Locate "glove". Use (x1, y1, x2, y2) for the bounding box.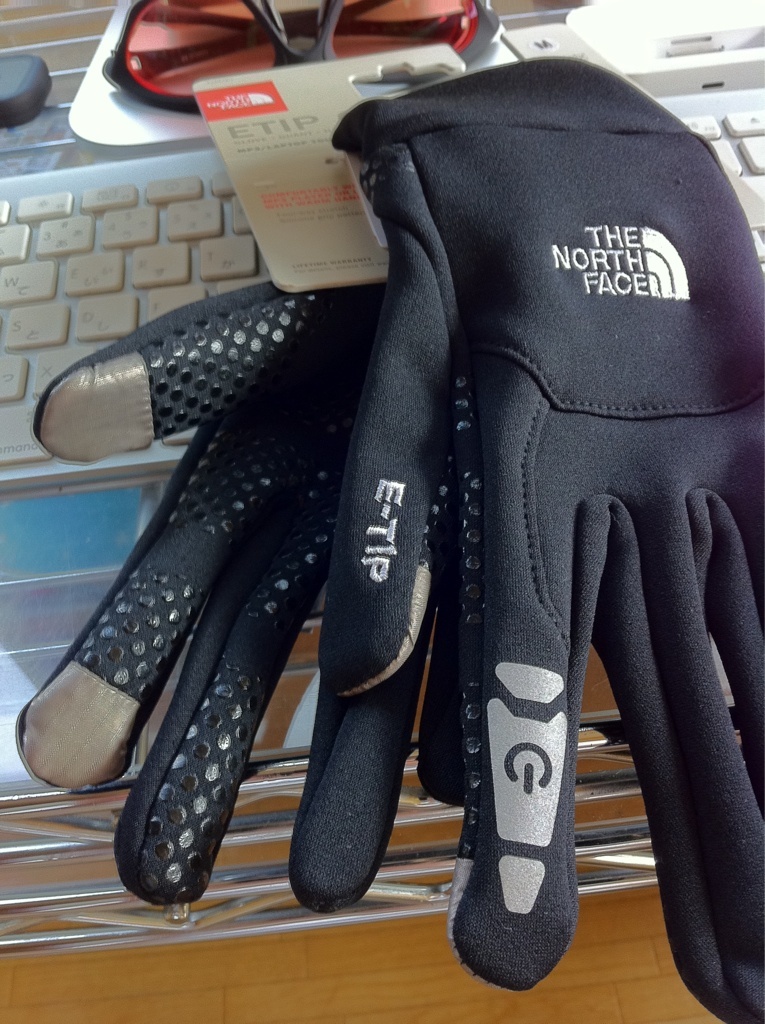
(318, 54, 764, 1023).
